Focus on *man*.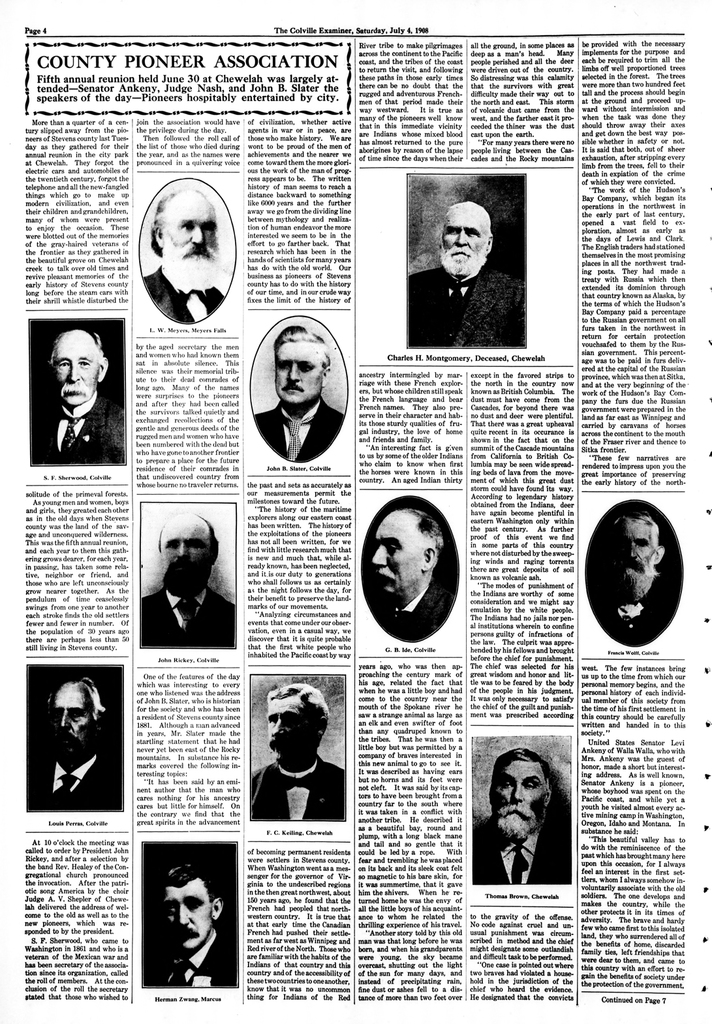
Focused at x1=589 y1=508 x2=683 y2=652.
